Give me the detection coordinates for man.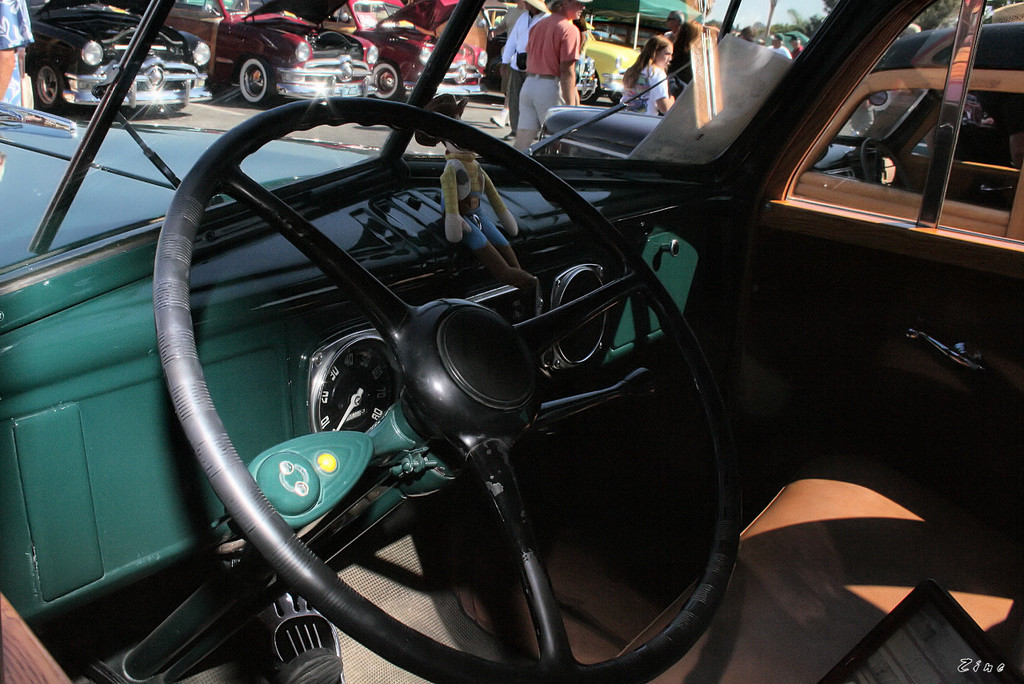
BBox(503, 15, 589, 120).
